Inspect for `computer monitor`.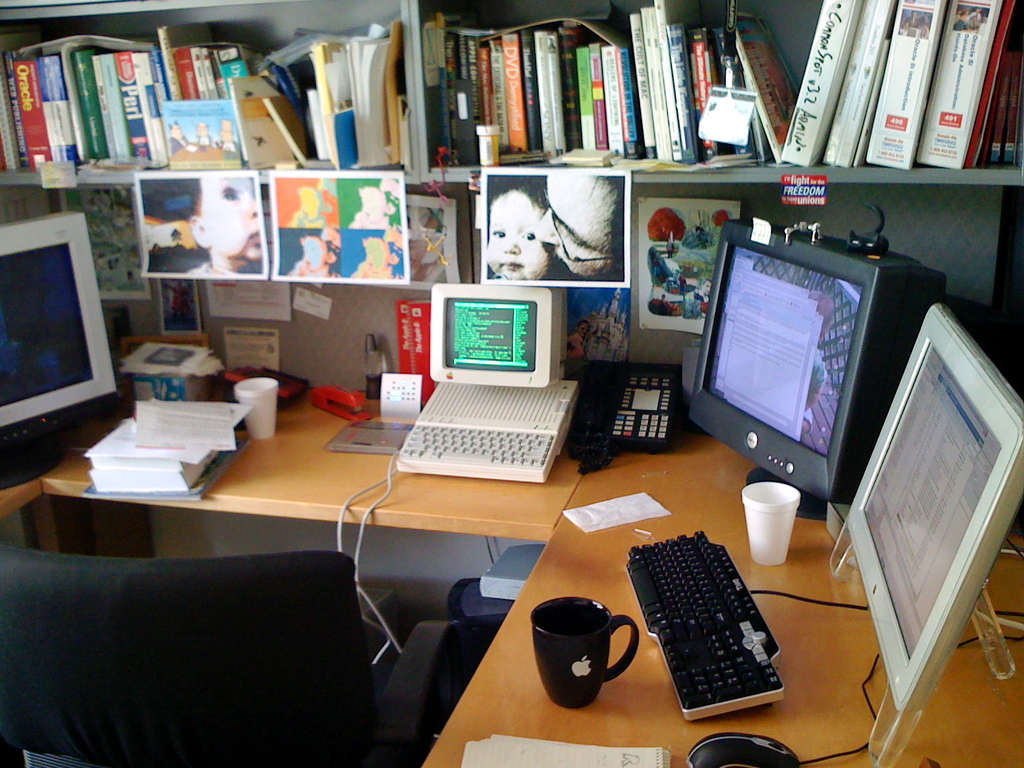
Inspection: (825, 301, 1023, 767).
